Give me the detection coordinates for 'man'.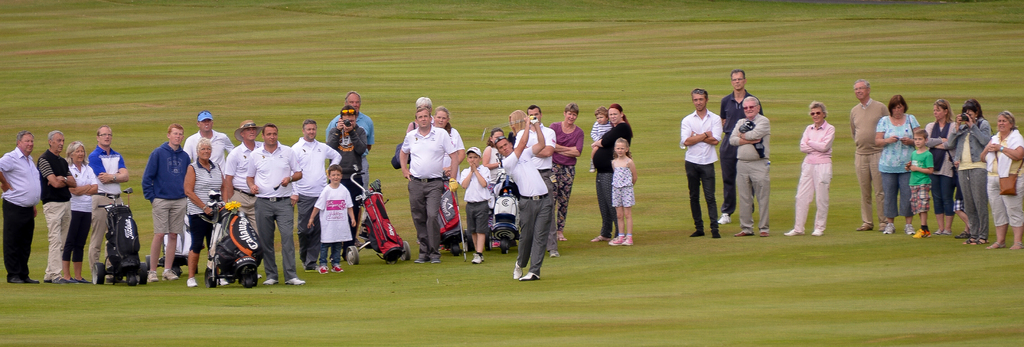
BBox(729, 105, 777, 238).
